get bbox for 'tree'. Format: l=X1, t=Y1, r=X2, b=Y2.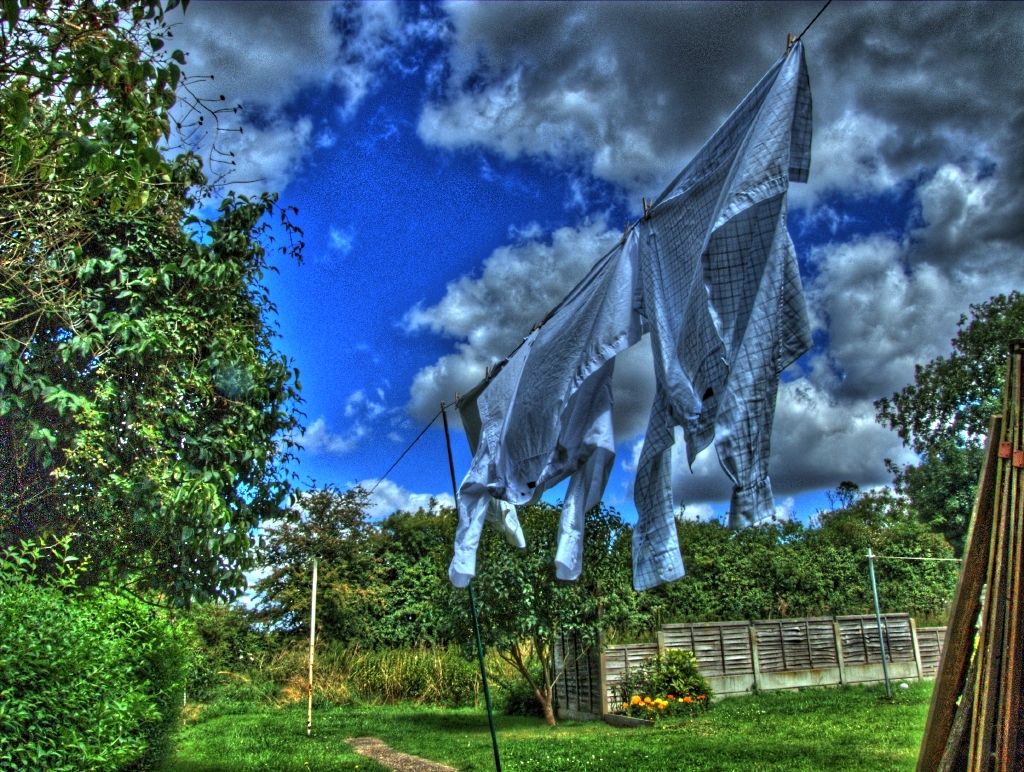
l=884, t=288, r=1010, b=625.
